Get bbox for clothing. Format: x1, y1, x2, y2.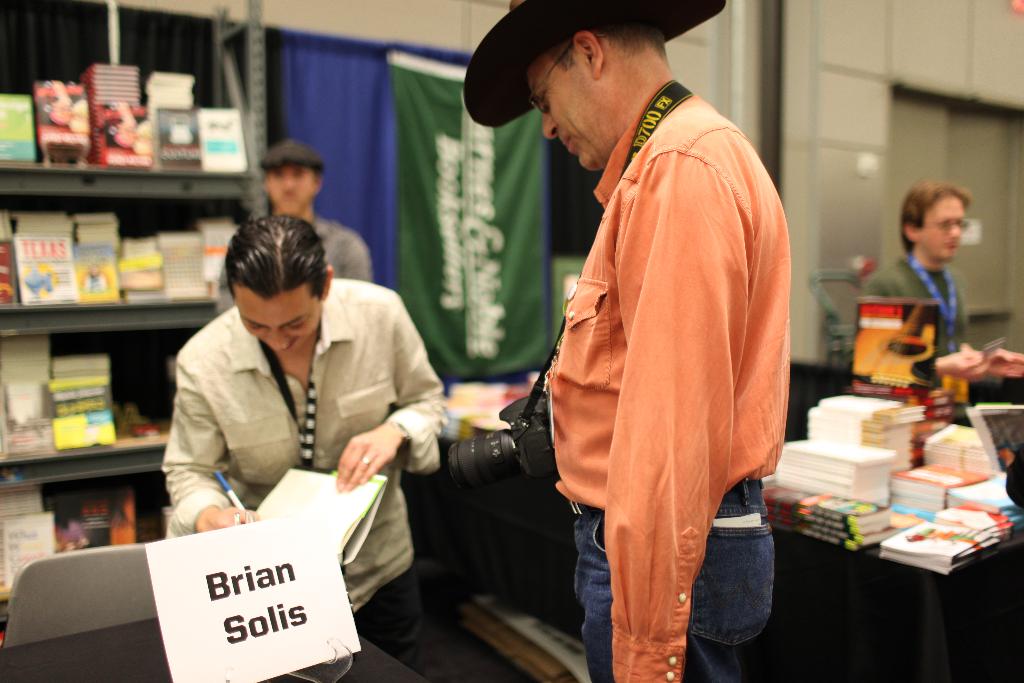
156, 274, 445, 666.
